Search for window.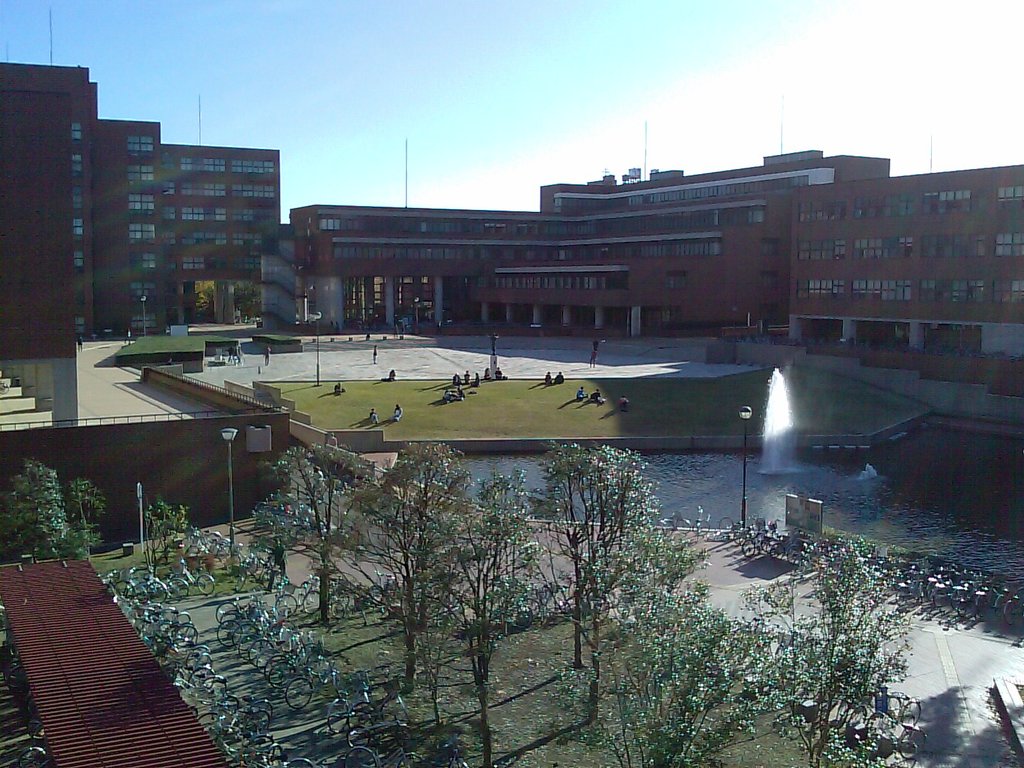
Found at detection(159, 209, 177, 221).
